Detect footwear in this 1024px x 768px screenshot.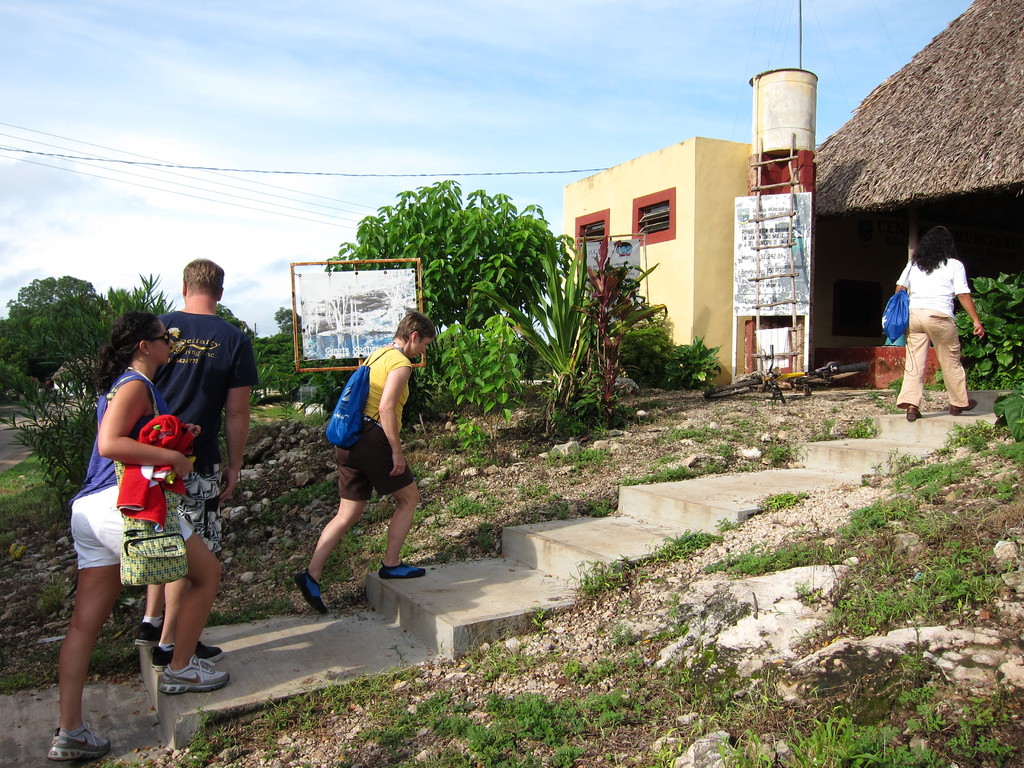
Detection: region(156, 639, 218, 668).
